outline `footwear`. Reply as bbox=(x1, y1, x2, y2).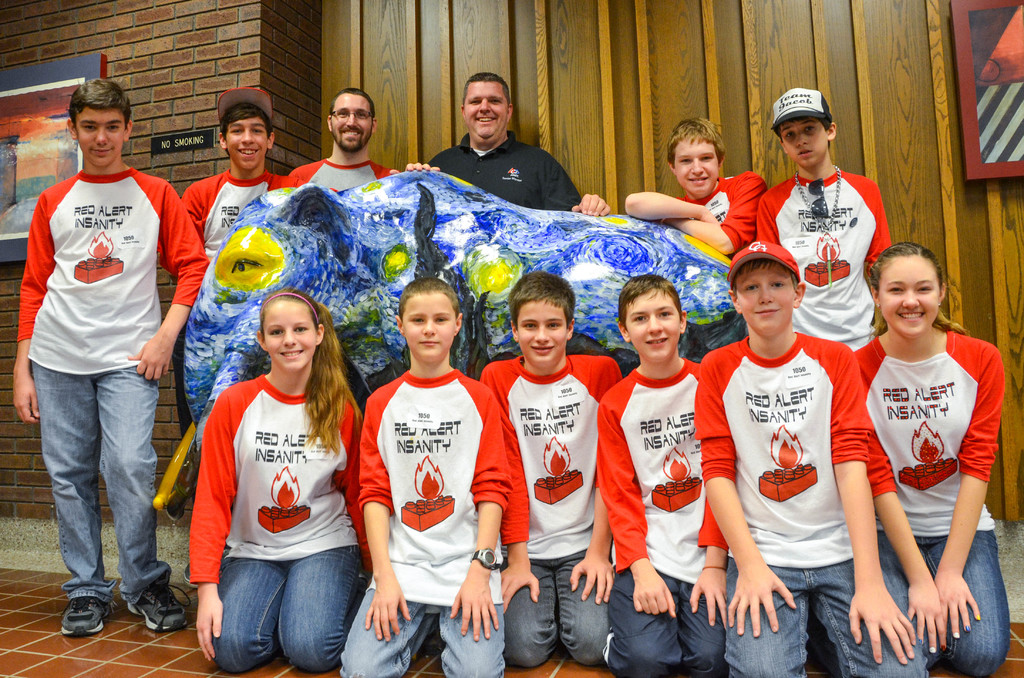
bbox=(180, 564, 196, 586).
